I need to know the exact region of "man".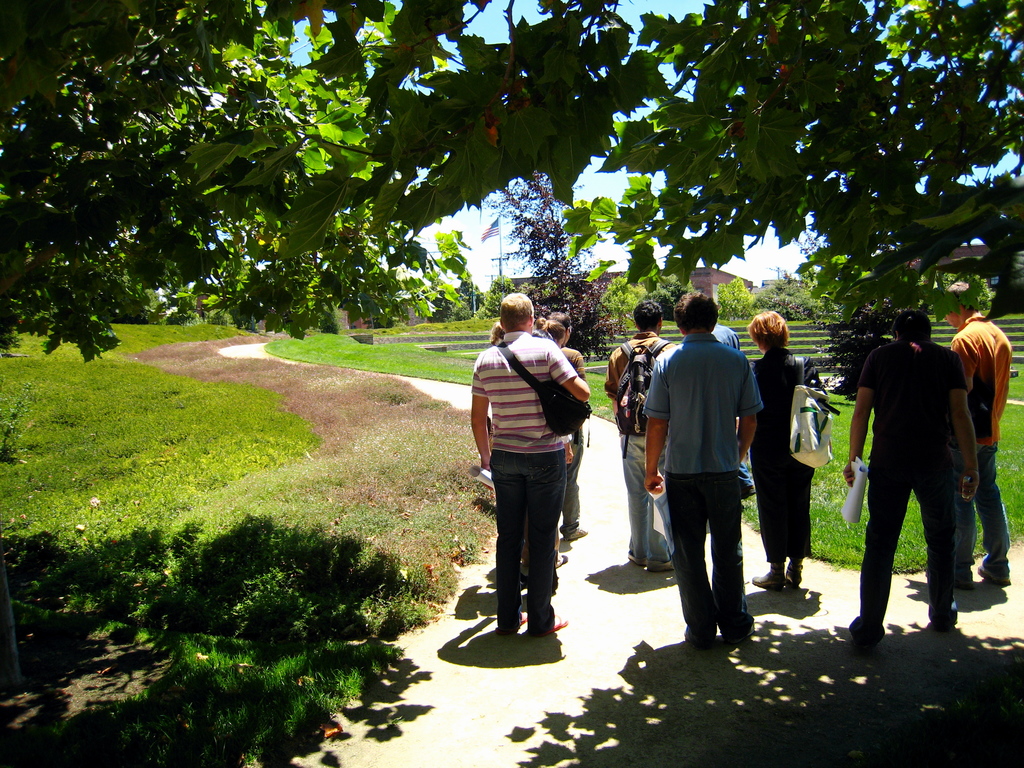
Region: 650 305 776 653.
